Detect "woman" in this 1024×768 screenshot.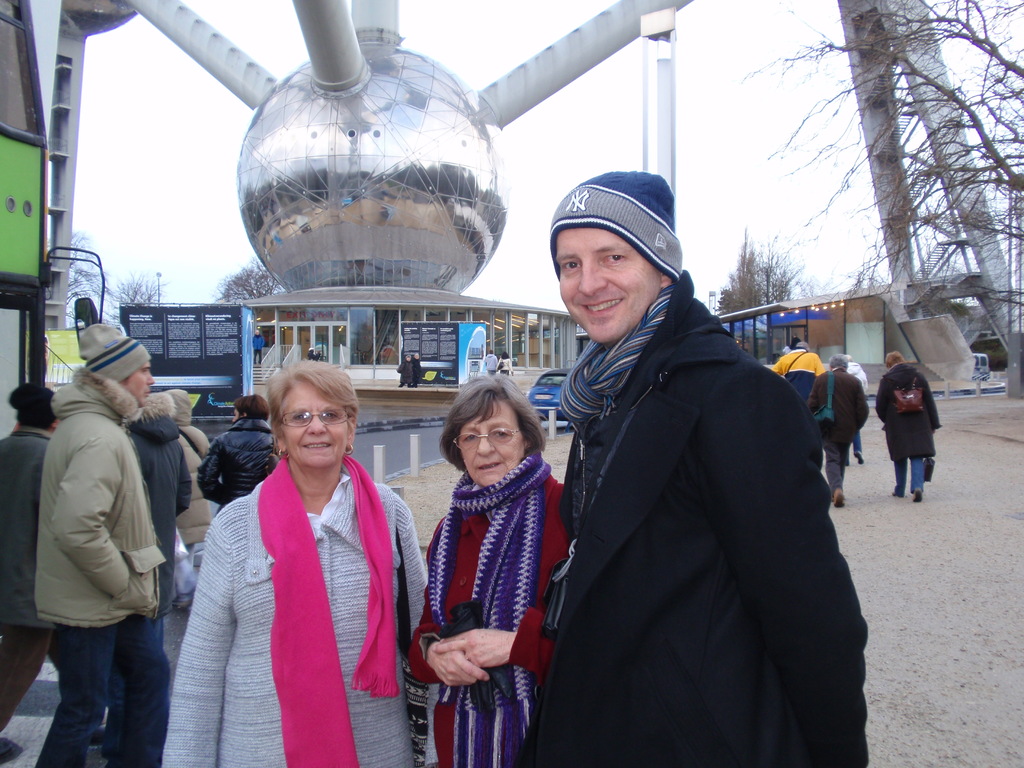
Detection: (195, 393, 279, 519).
